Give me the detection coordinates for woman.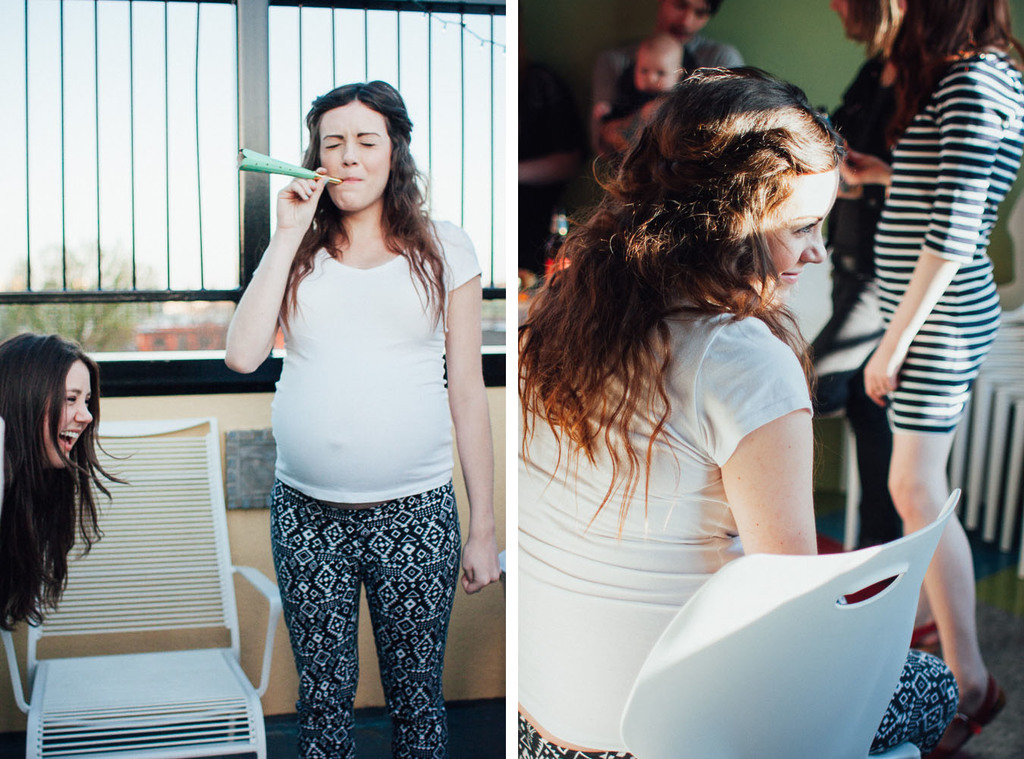
region(507, 60, 966, 758).
